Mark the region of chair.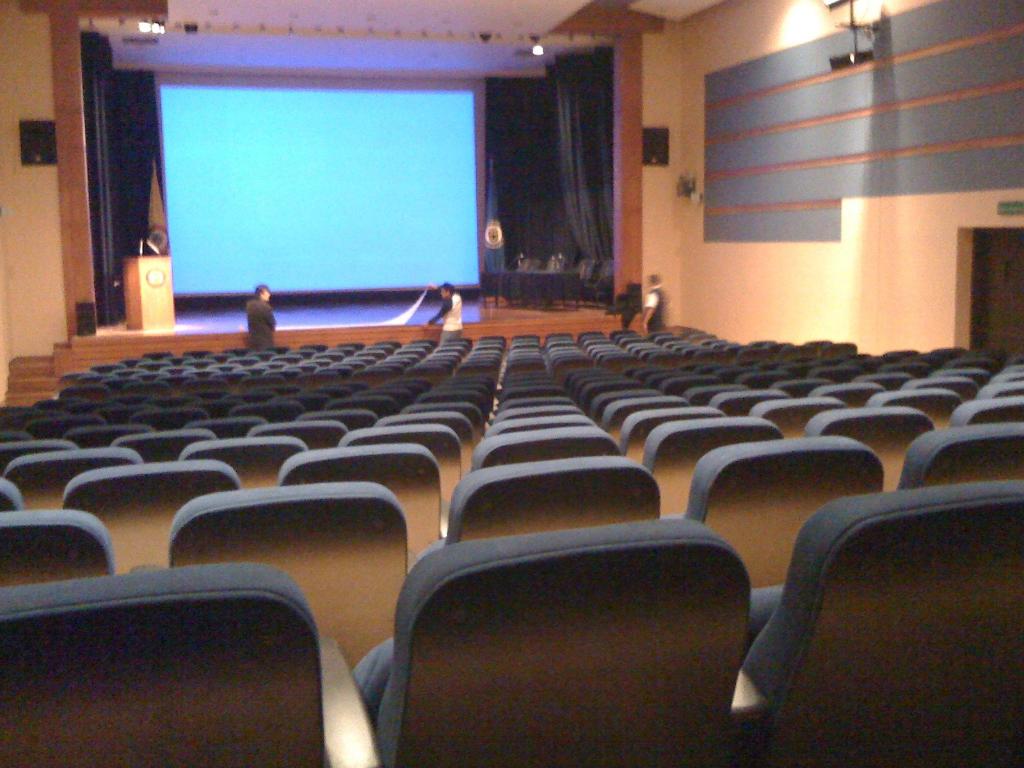
Region: left=0, top=508, right=117, bottom=584.
